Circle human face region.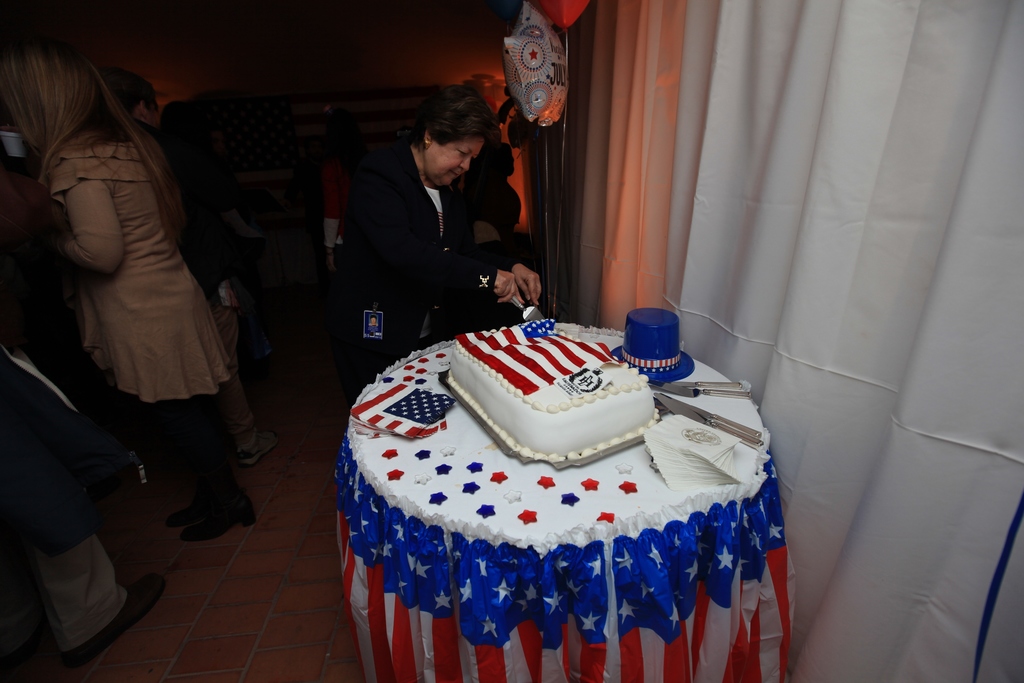
Region: [432, 138, 481, 190].
